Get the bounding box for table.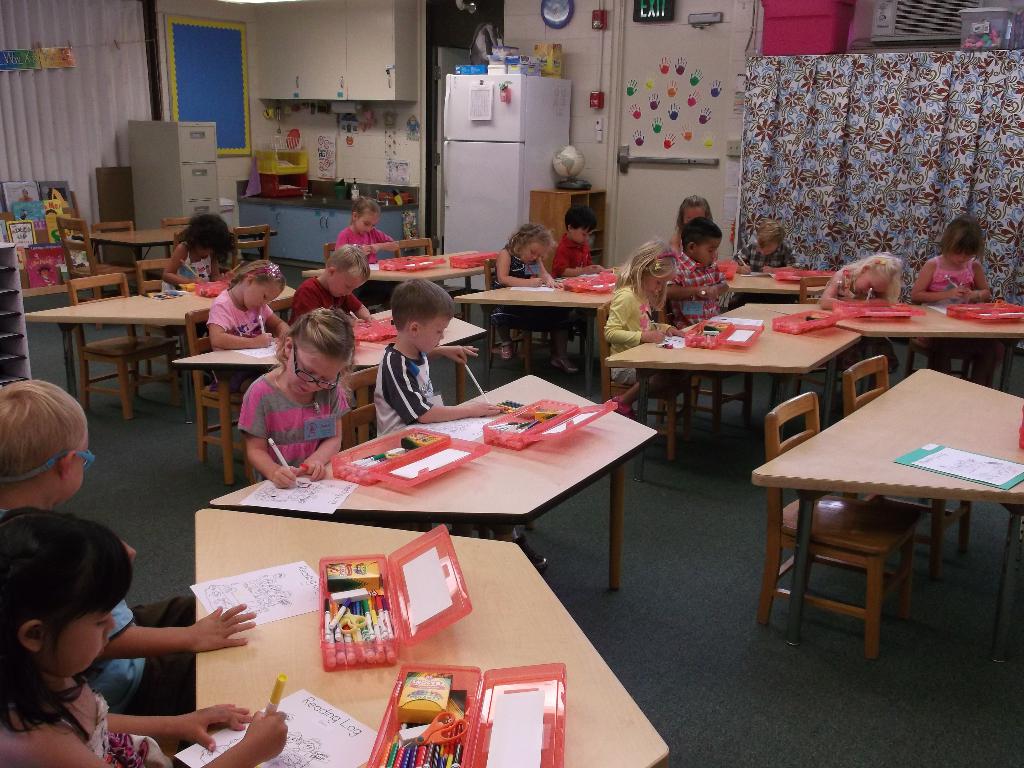
x1=204 y1=504 x2=680 y2=767.
